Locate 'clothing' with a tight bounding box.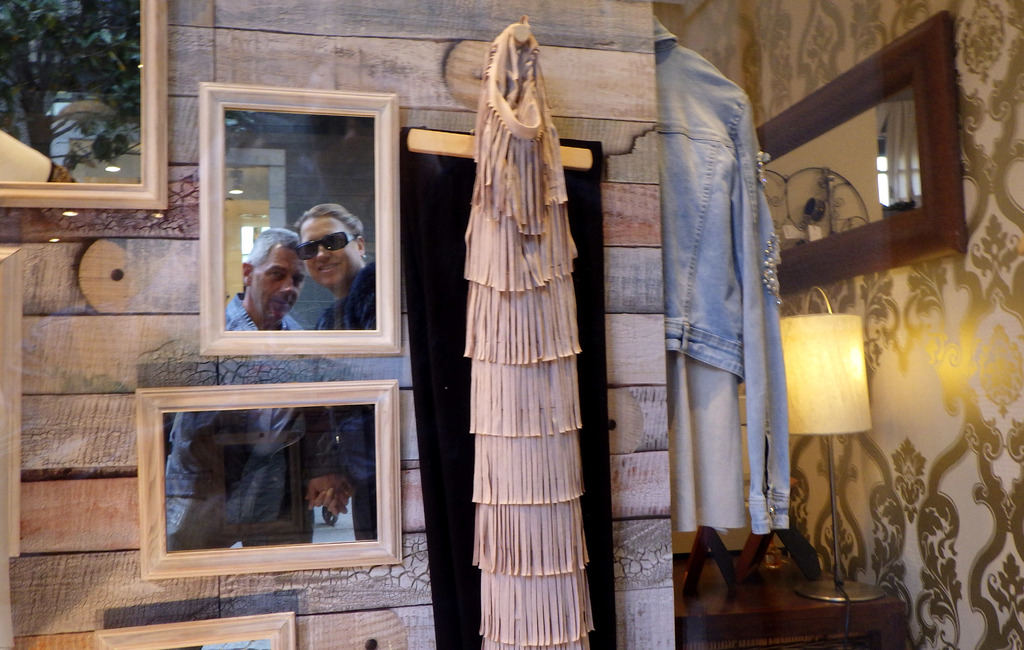
l=330, t=409, r=380, b=538.
